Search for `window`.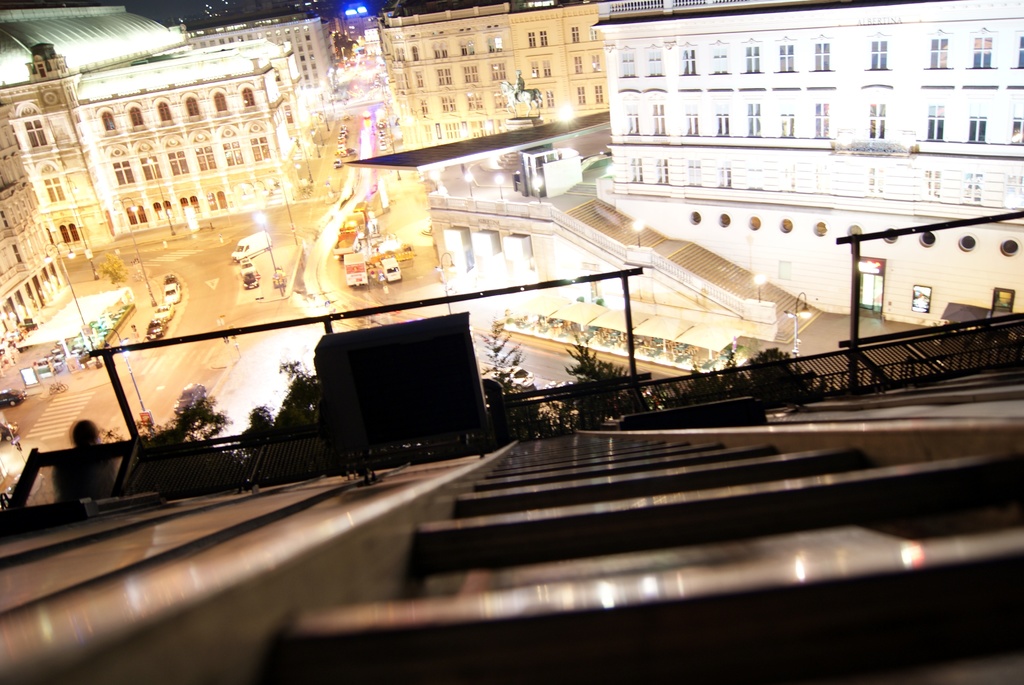
Found at (101, 111, 113, 133).
